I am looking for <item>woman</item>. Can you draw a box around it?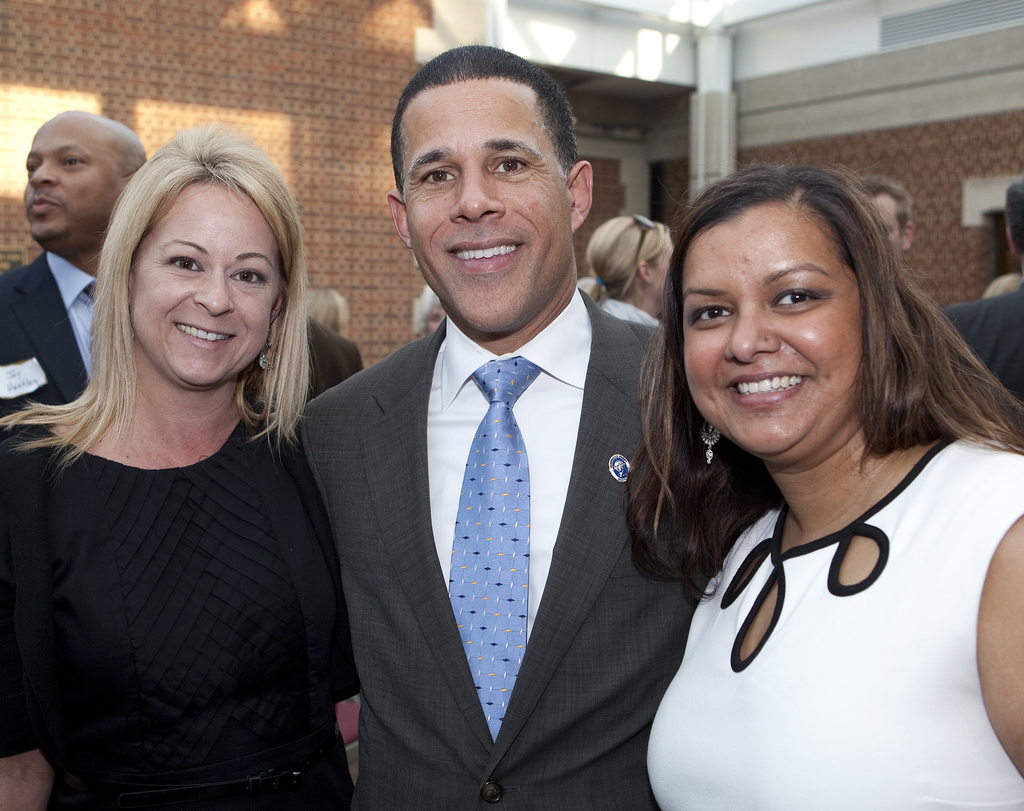
Sure, the bounding box is crop(581, 211, 682, 332).
